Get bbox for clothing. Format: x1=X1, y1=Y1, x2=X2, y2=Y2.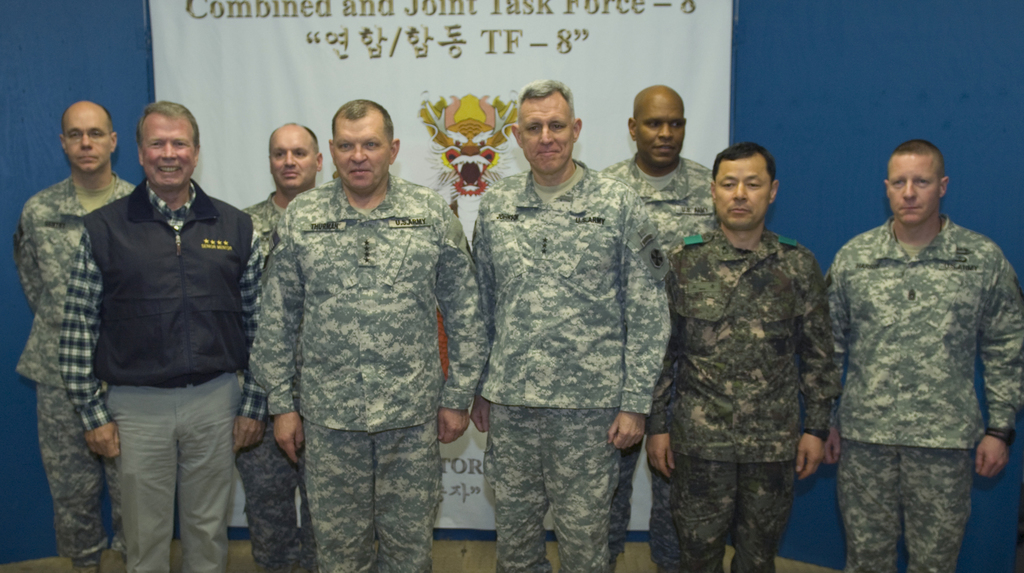
x1=13, y1=172, x2=136, y2=572.
